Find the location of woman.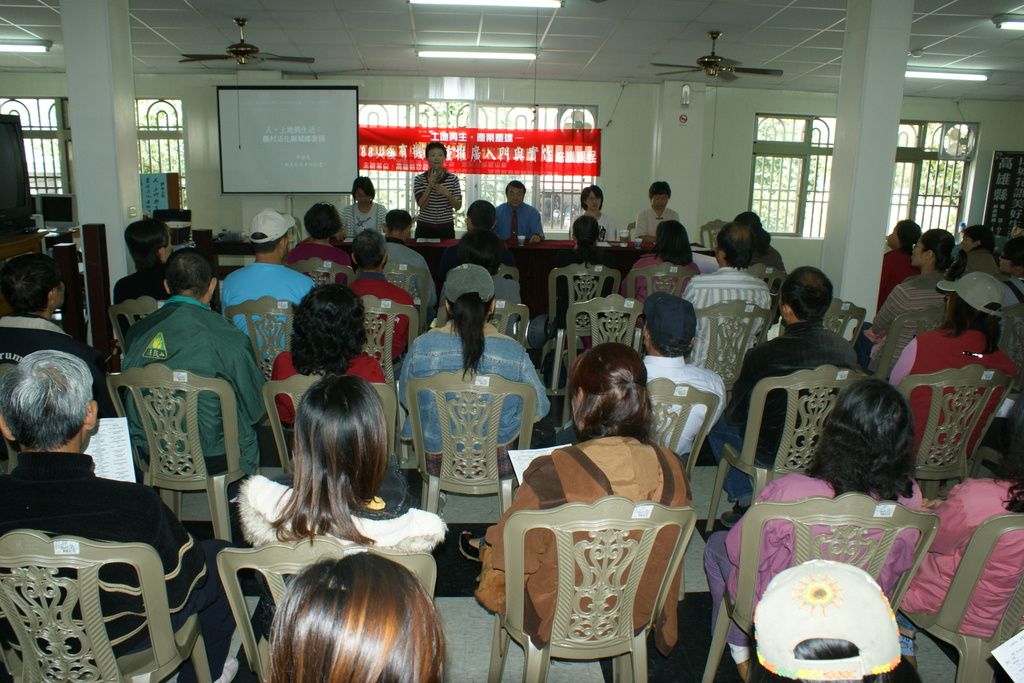
Location: left=234, top=379, right=444, bottom=614.
